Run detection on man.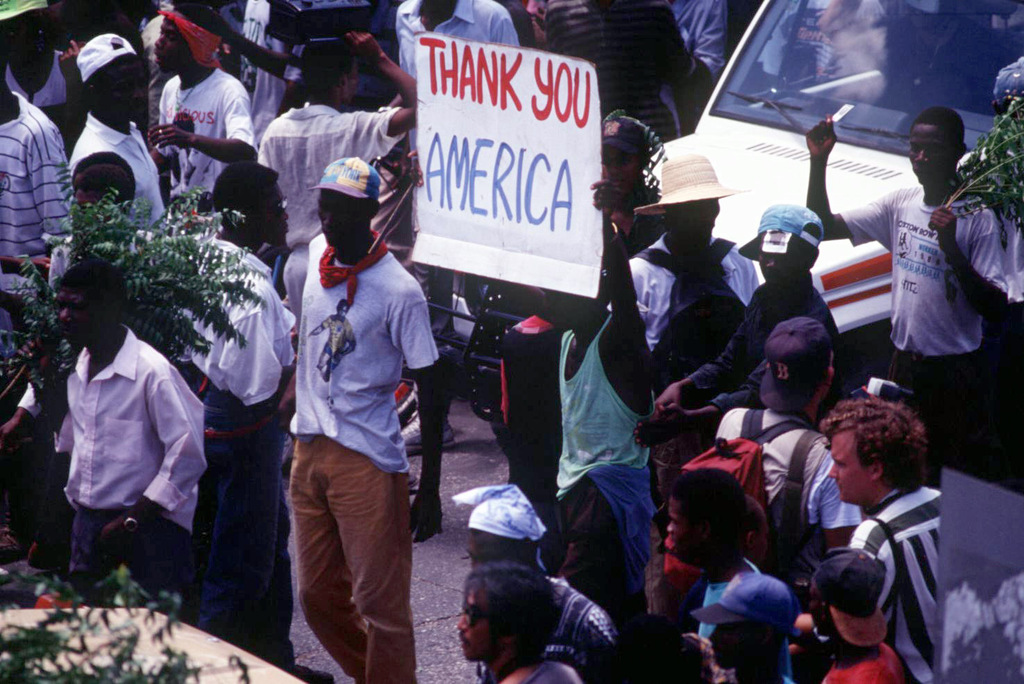
Result: region(64, 33, 170, 225).
